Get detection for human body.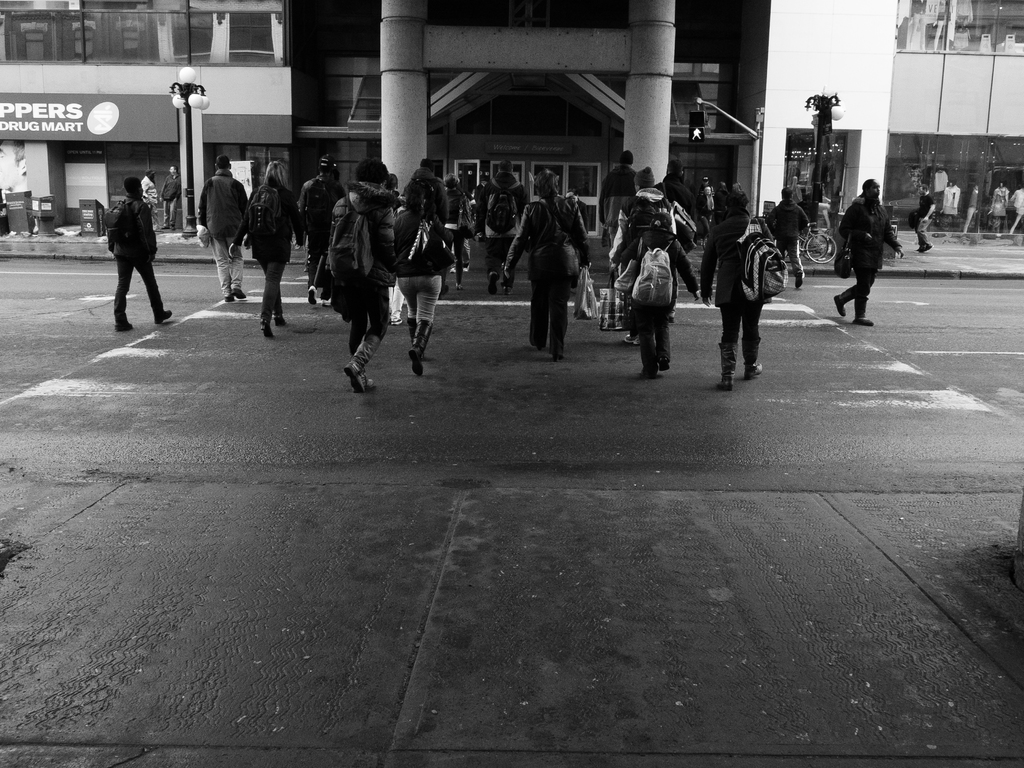
Detection: (766,181,810,287).
